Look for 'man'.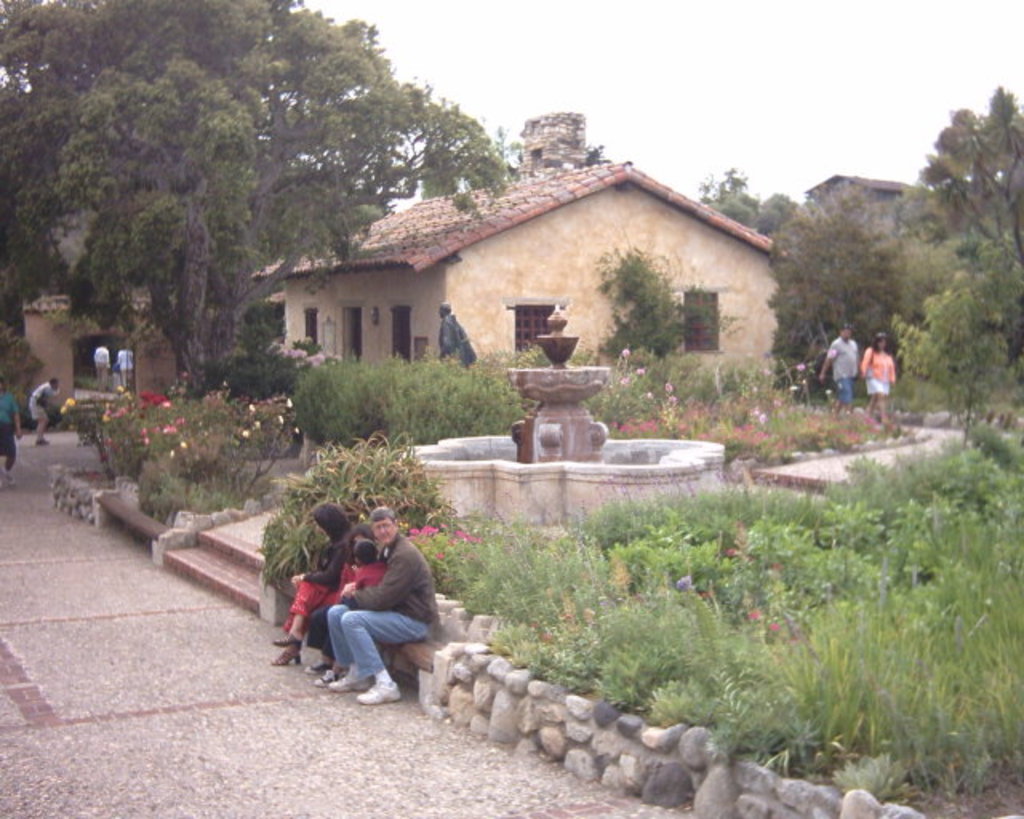
Found: 438:307:472:382.
